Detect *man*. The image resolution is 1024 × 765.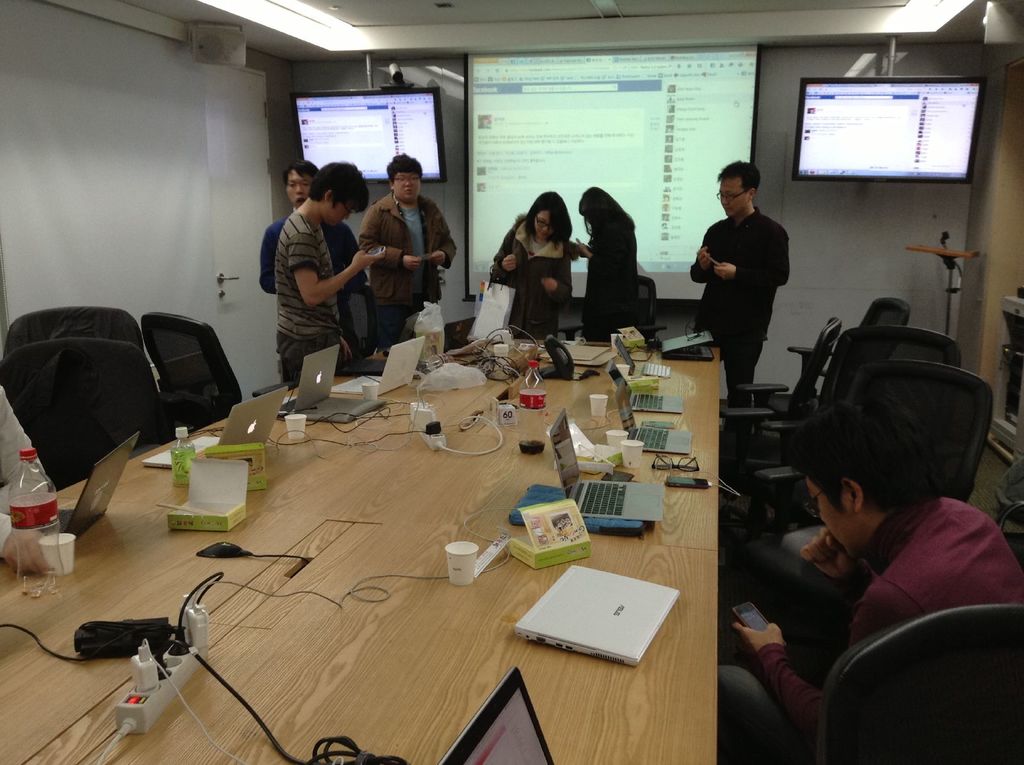
locate(685, 156, 792, 399).
